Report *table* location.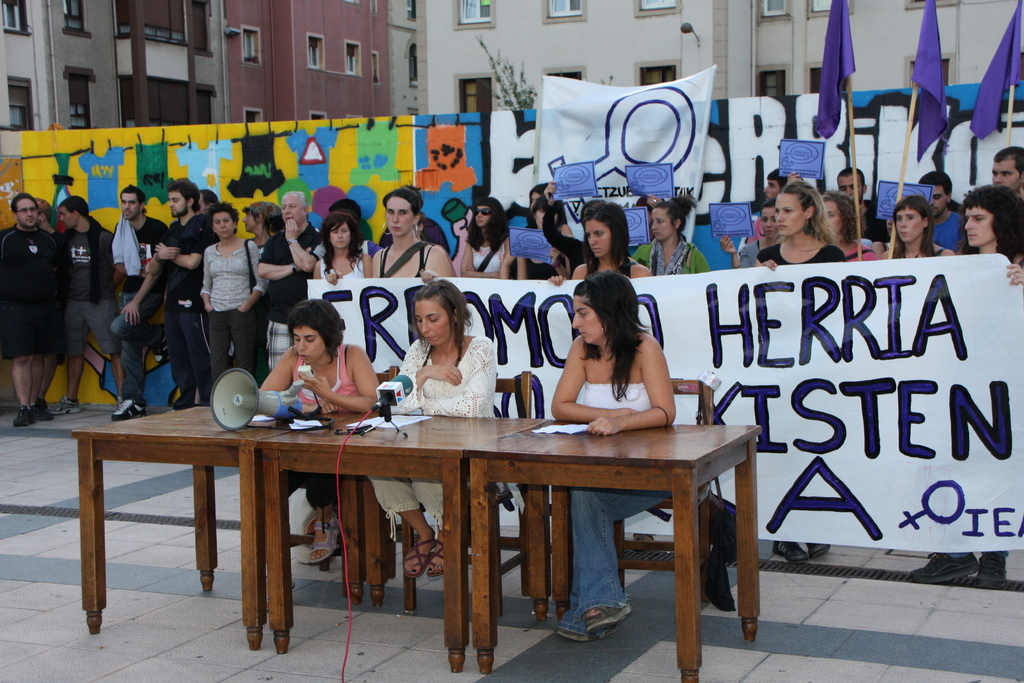
Report: {"left": 120, "top": 406, "right": 767, "bottom": 648}.
